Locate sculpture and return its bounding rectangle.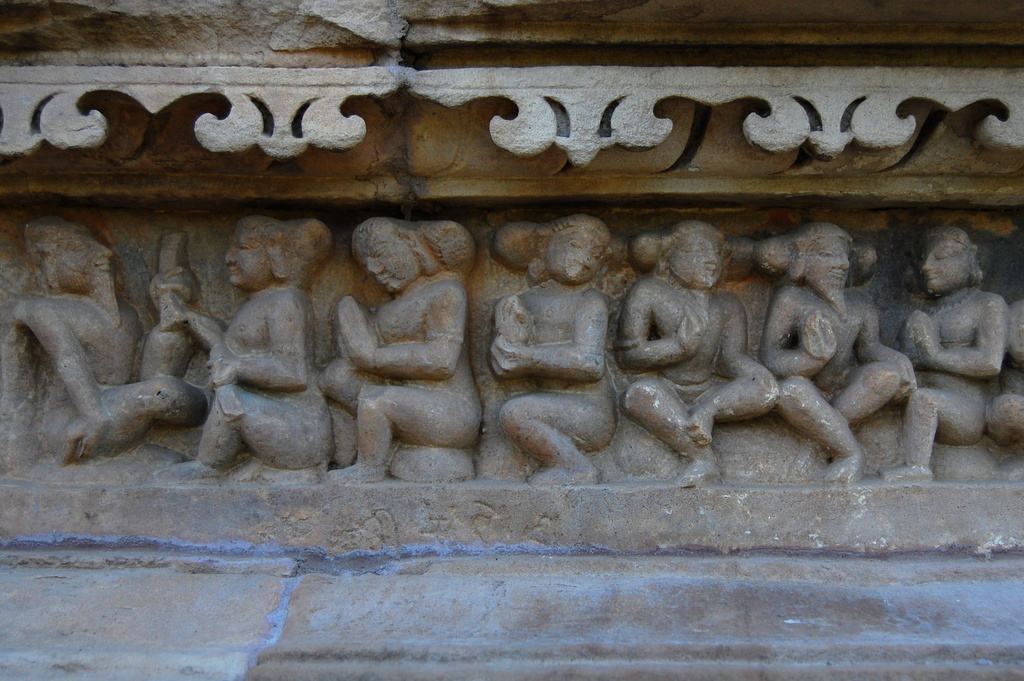
(left=619, top=224, right=772, bottom=481).
